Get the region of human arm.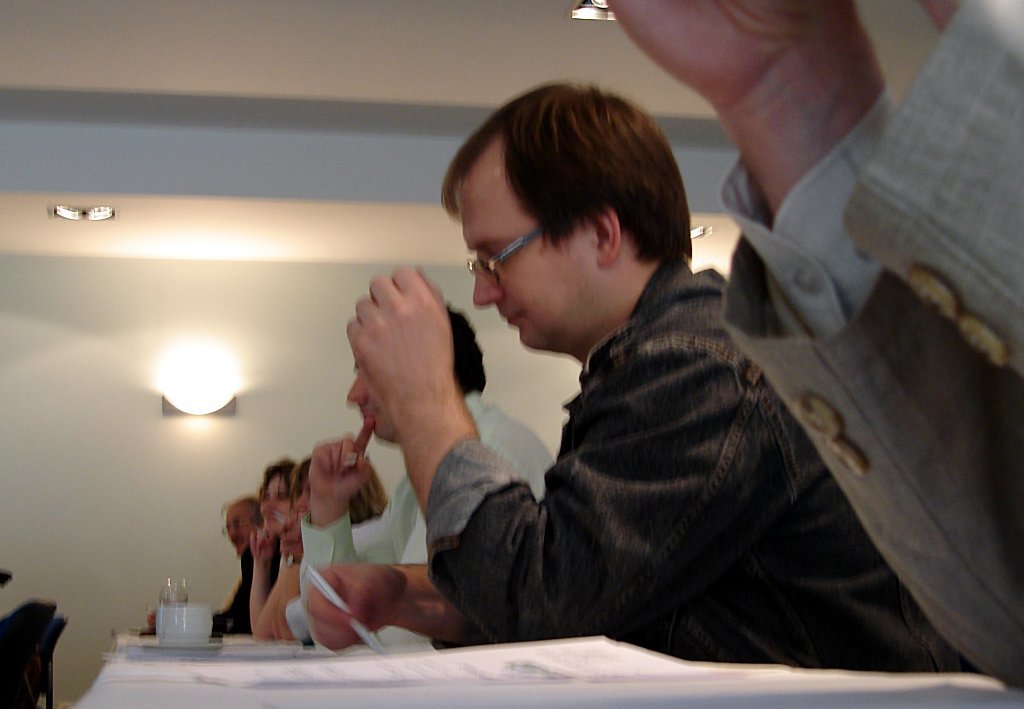
(left=343, top=266, right=768, bottom=632).
